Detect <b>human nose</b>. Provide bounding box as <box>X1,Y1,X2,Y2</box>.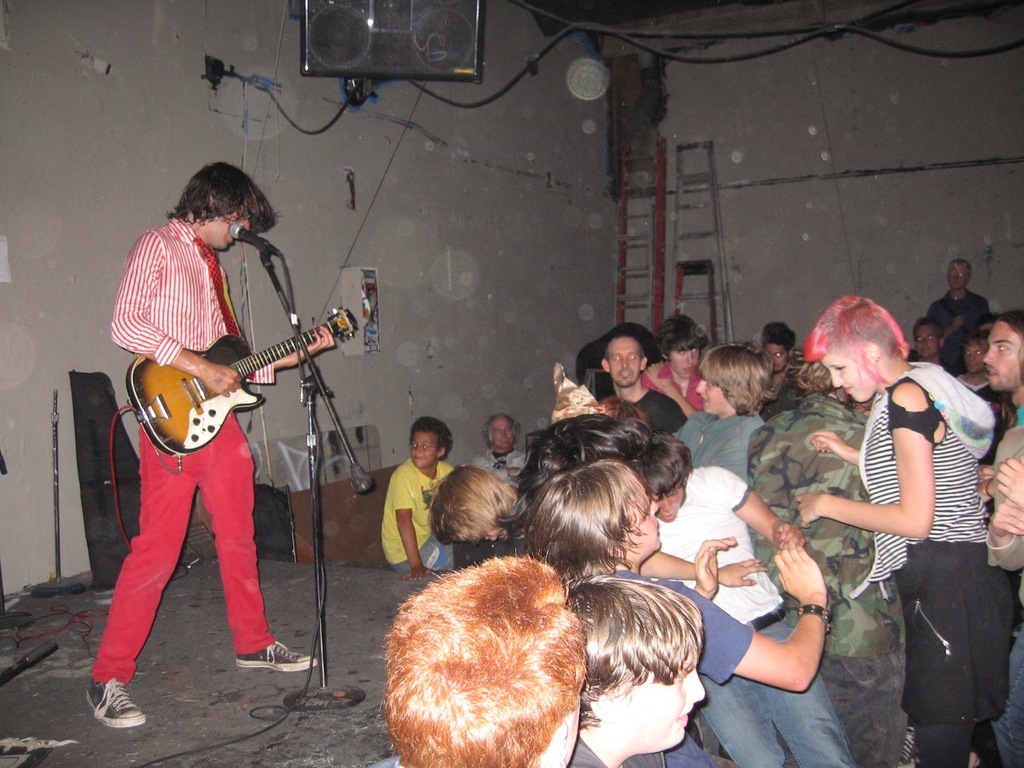
<box>243,220,251,231</box>.
